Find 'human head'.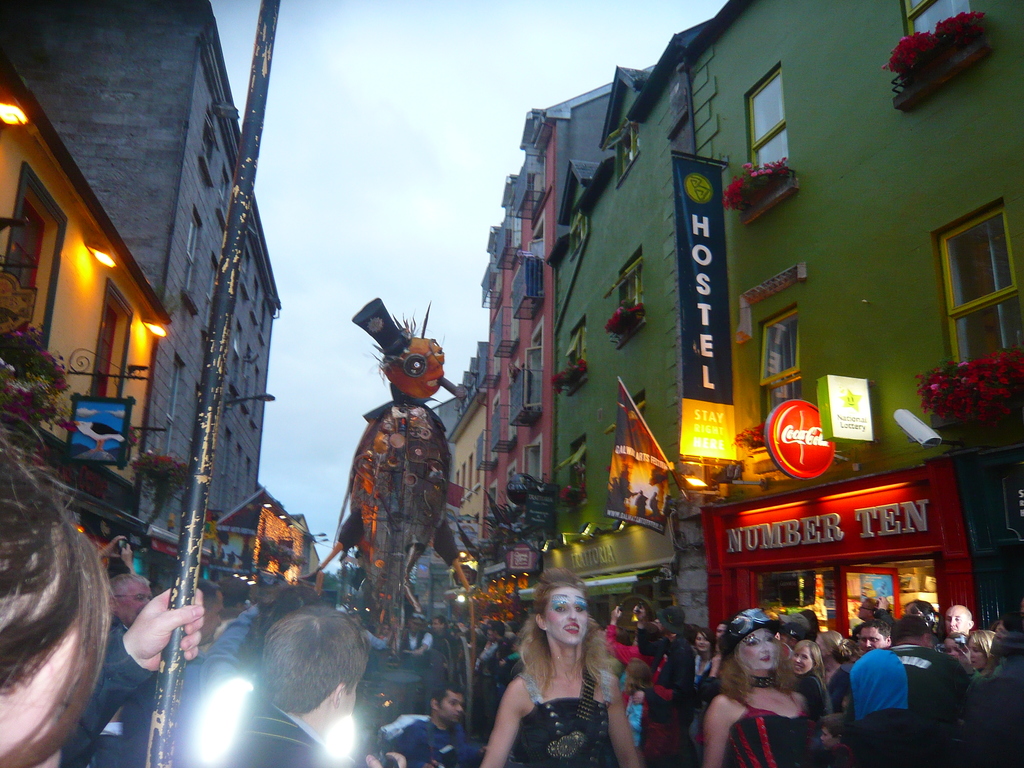
(0,403,116,767).
